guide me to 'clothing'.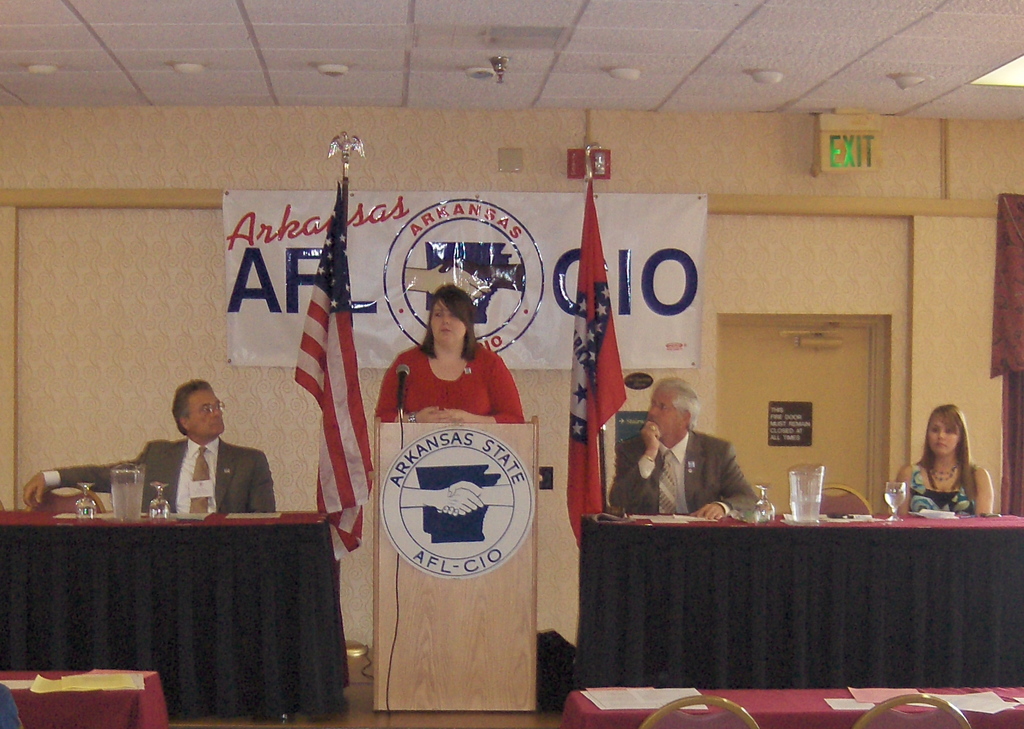
Guidance: l=371, t=332, r=518, b=451.
